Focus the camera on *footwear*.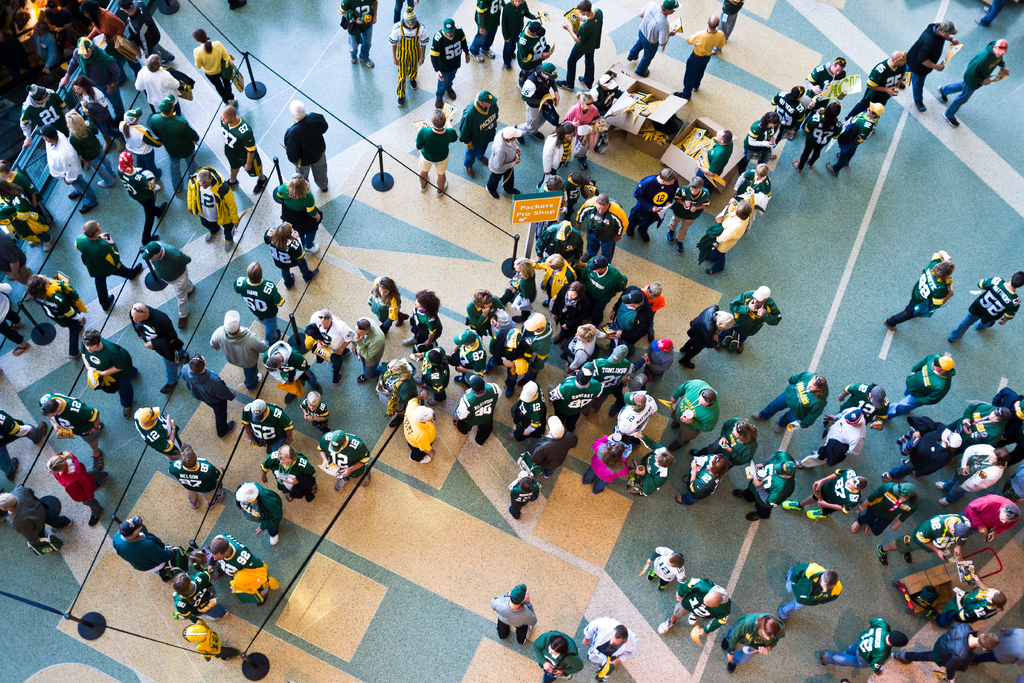
Focus region: region(120, 406, 129, 415).
